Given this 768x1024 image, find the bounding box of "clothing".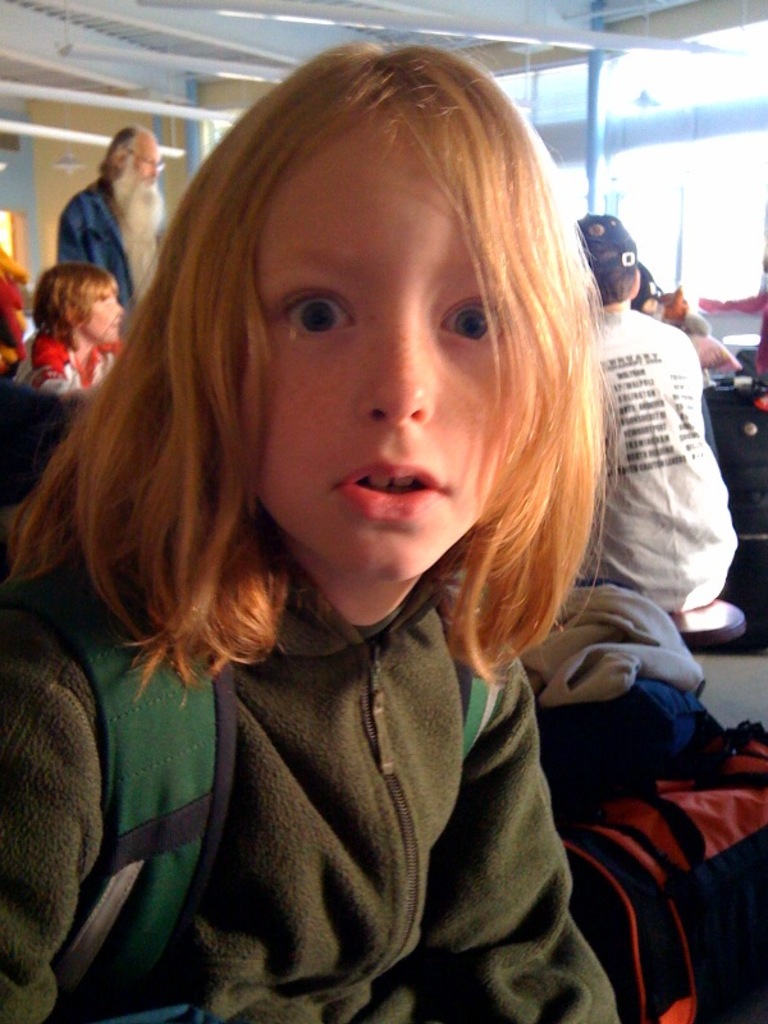
select_region(119, 480, 614, 1023).
